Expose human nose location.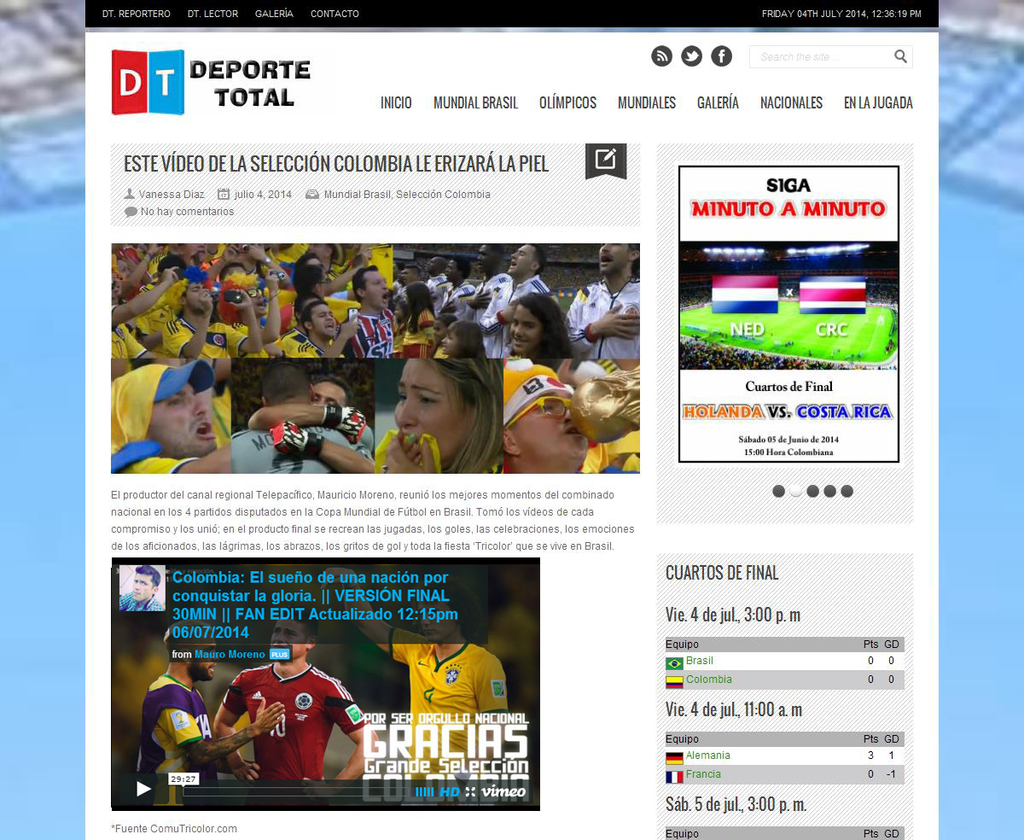
Exposed at <region>510, 249, 518, 259</region>.
